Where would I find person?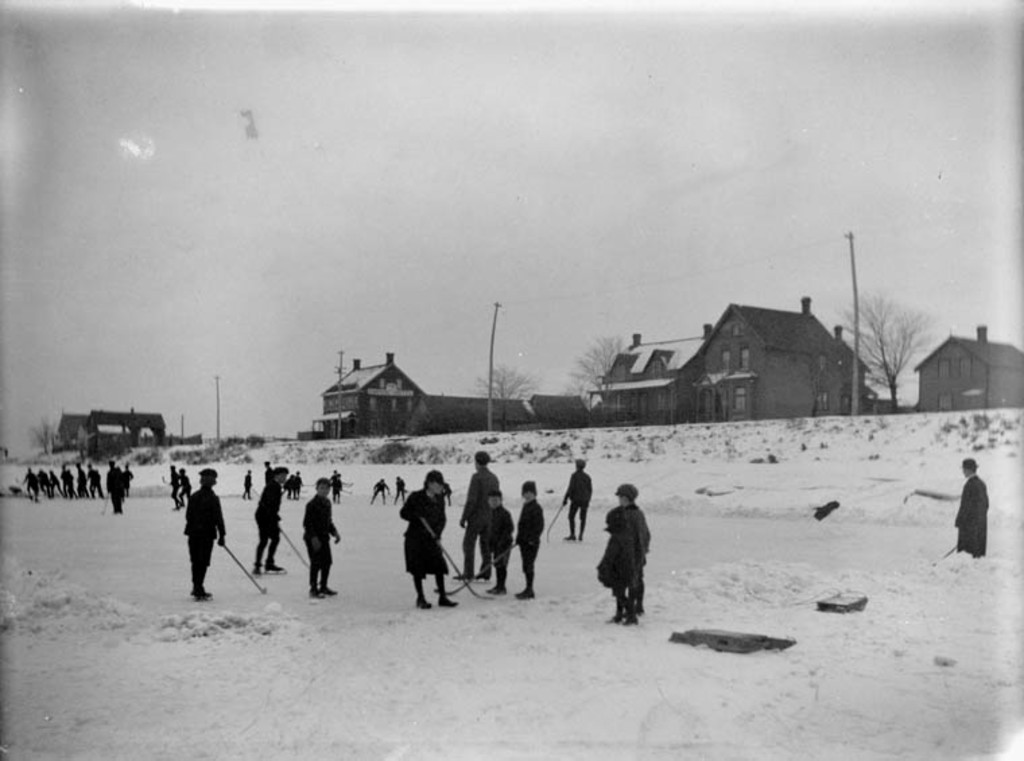
At [x1=484, y1=484, x2=516, y2=591].
